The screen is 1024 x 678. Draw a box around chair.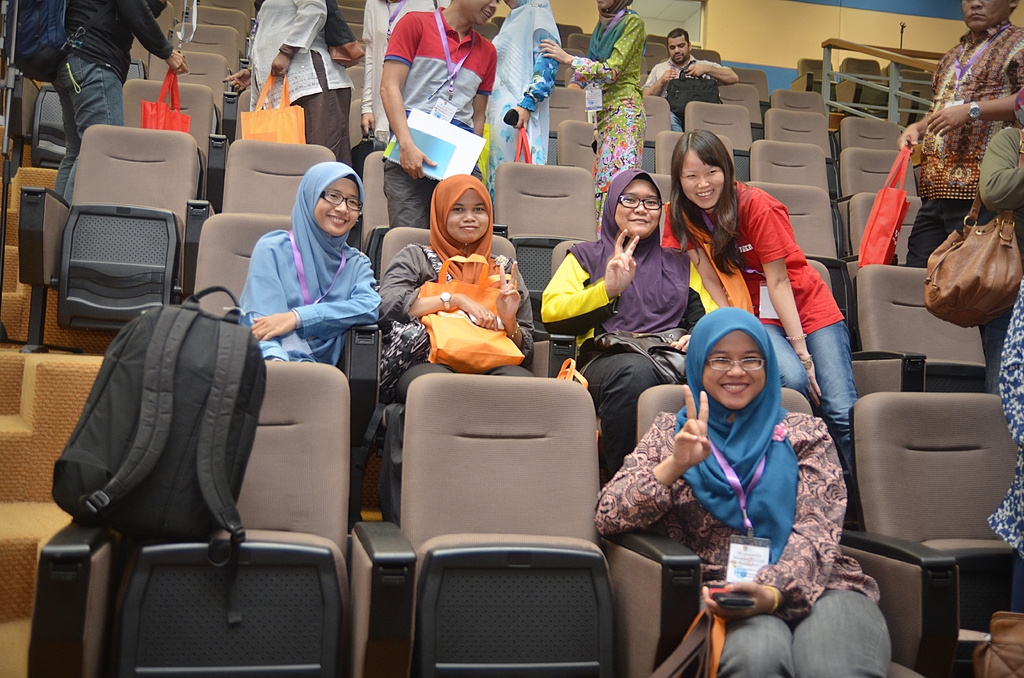
select_region(849, 197, 924, 261).
